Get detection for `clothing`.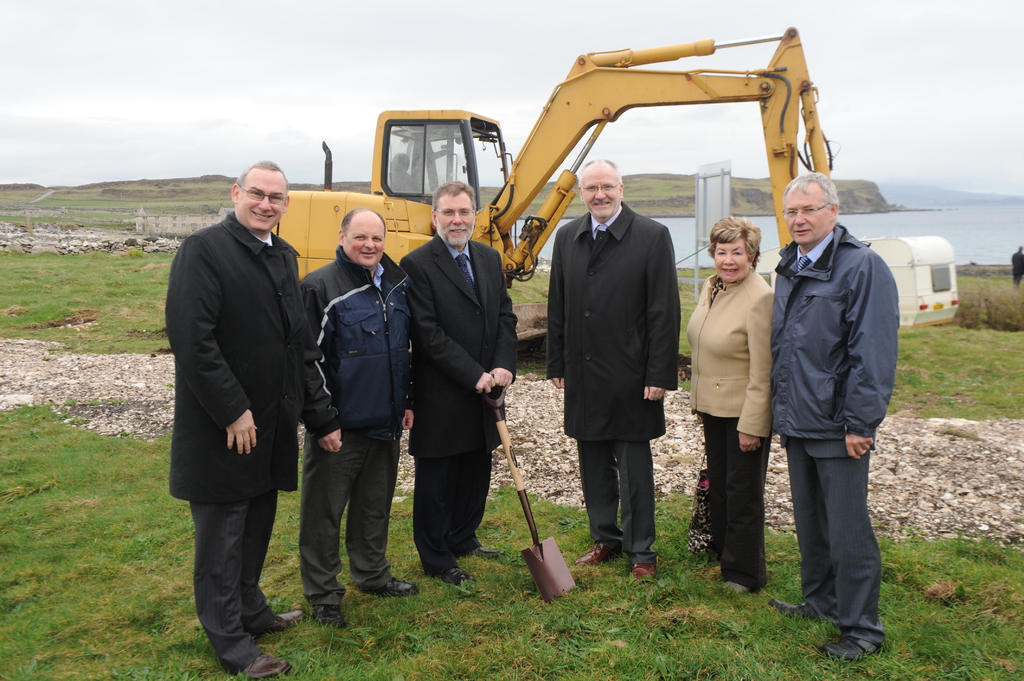
Detection: box=[772, 225, 900, 655].
